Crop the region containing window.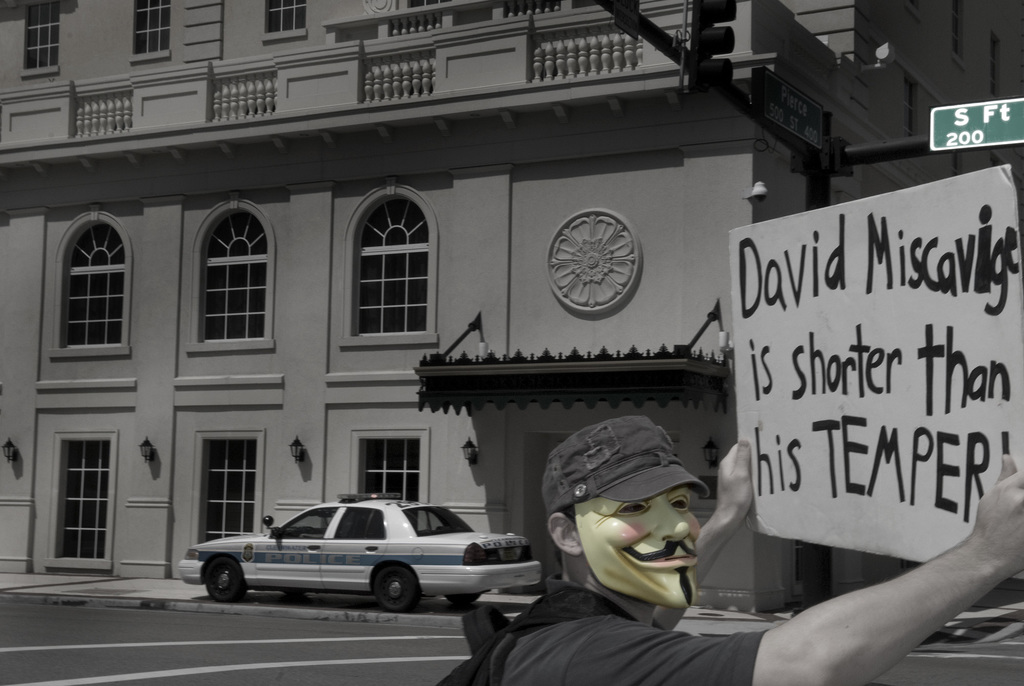
Crop region: select_region(349, 426, 430, 518).
